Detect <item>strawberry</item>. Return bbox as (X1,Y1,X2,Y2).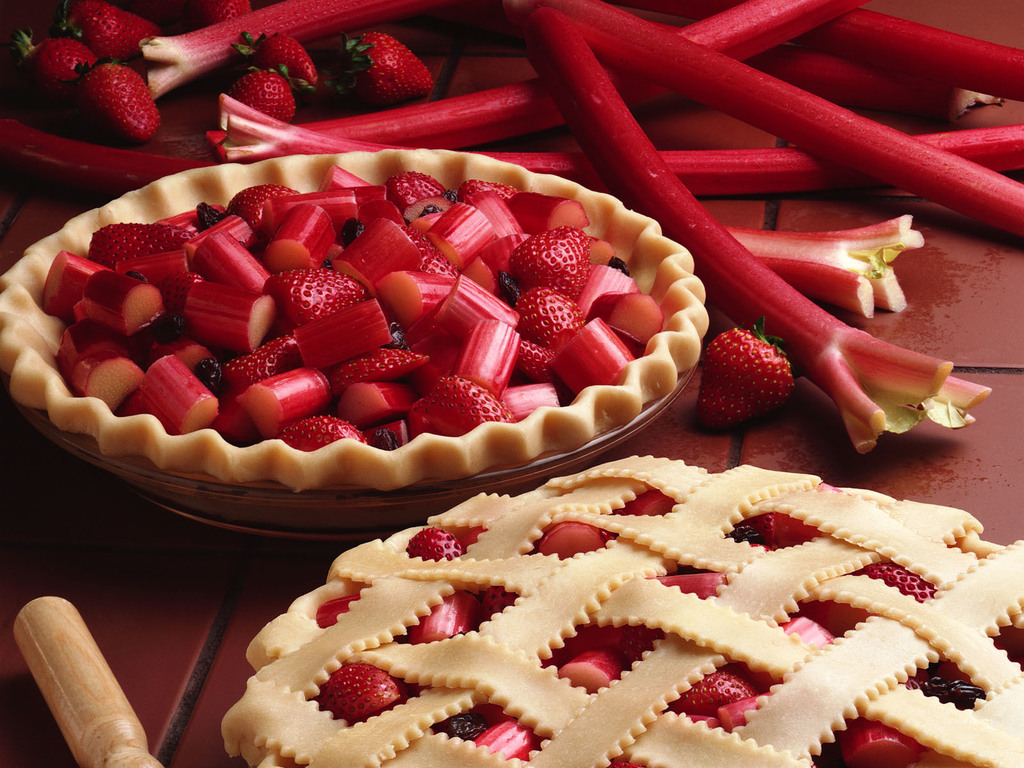
(316,666,405,725).
